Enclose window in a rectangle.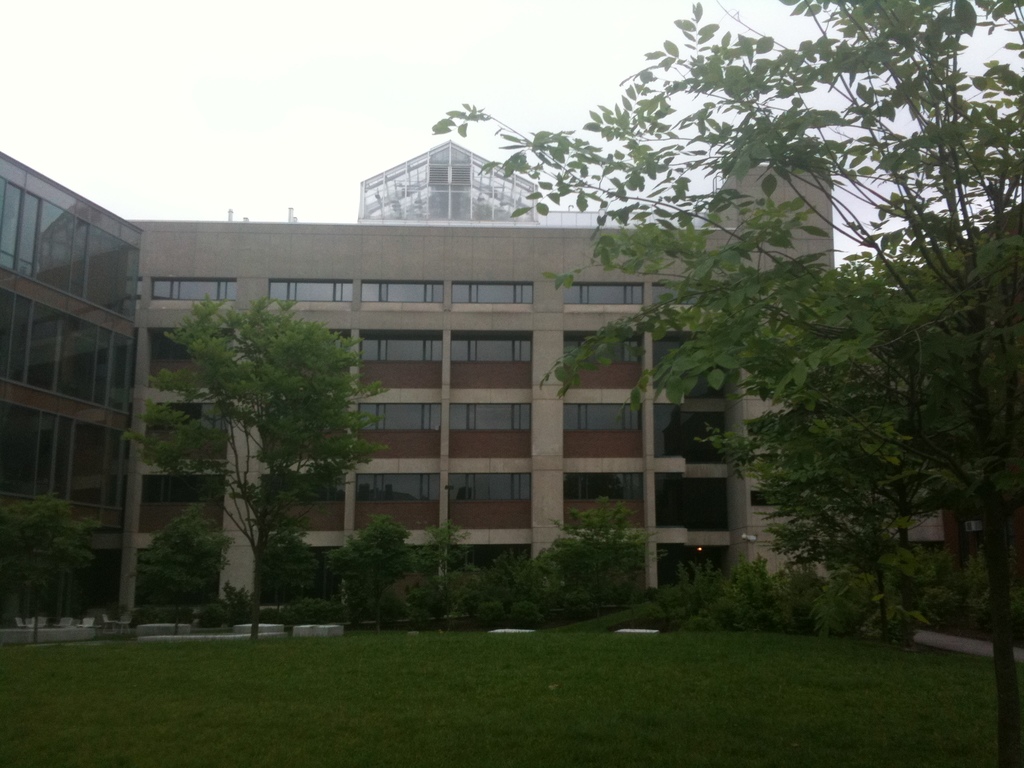
region(269, 474, 342, 498).
